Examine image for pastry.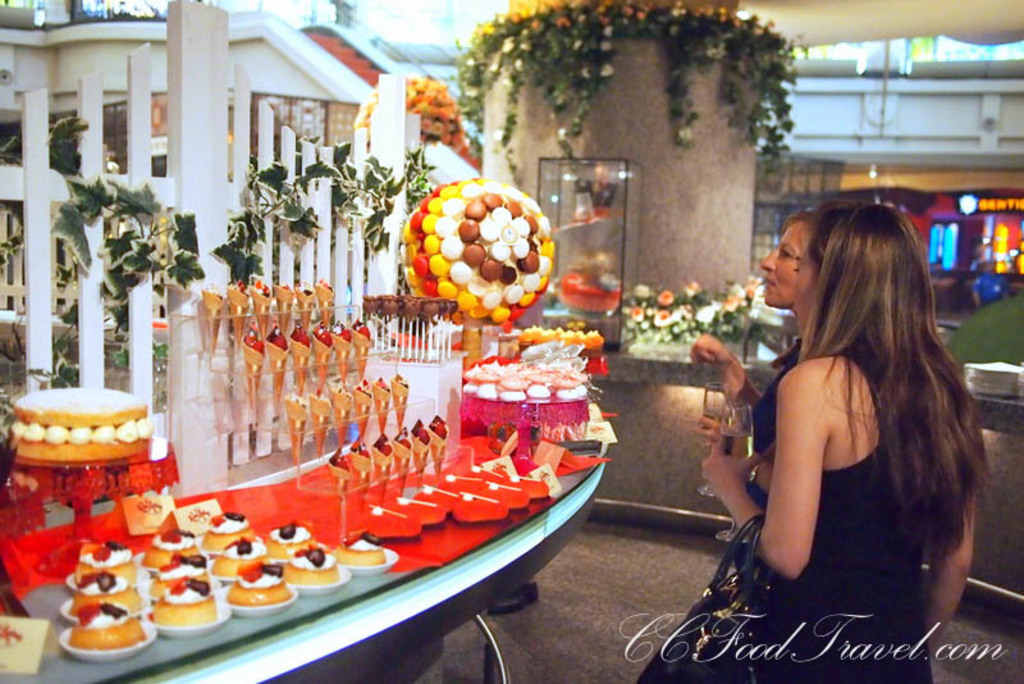
Examination result: [x1=333, y1=530, x2=387, y2=570].
